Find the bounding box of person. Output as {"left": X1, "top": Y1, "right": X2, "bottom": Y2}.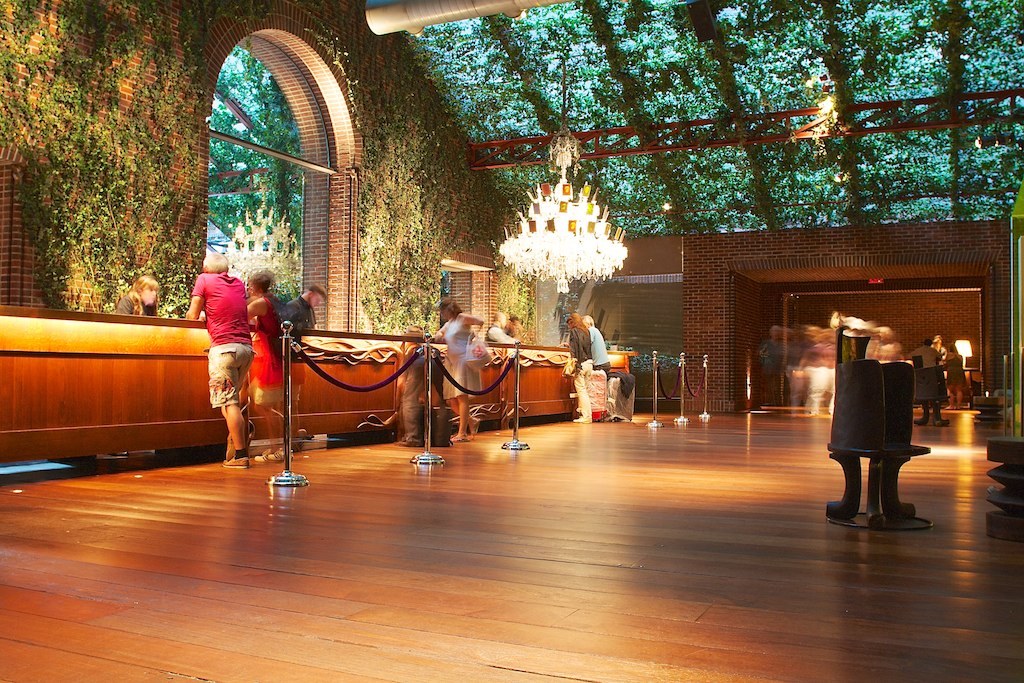
{"left": 386, "top": 319, "right": 428, "bottom": 440}.
